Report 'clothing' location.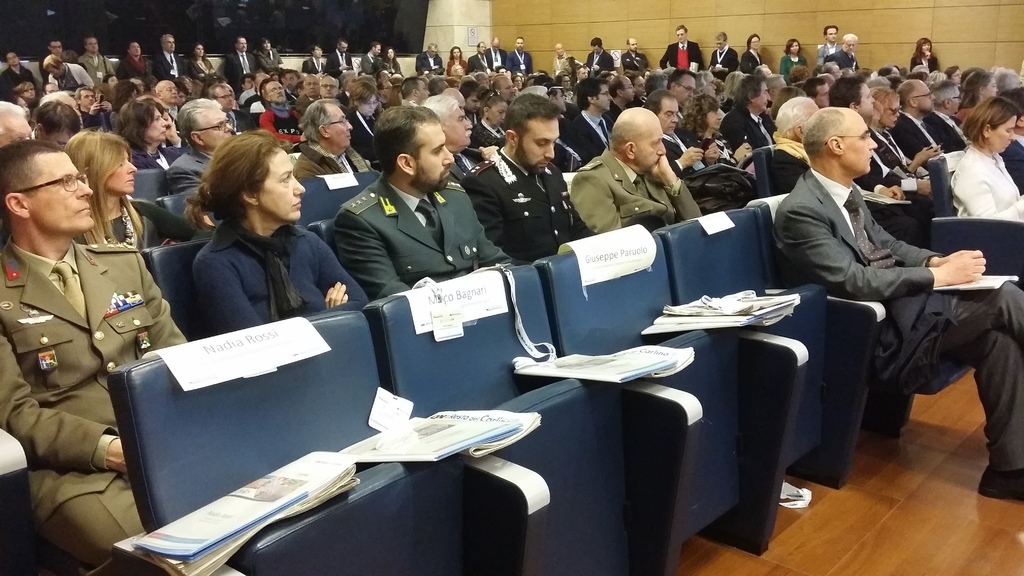
Report: x1=465, y1=56, x2=495, y2=77.
